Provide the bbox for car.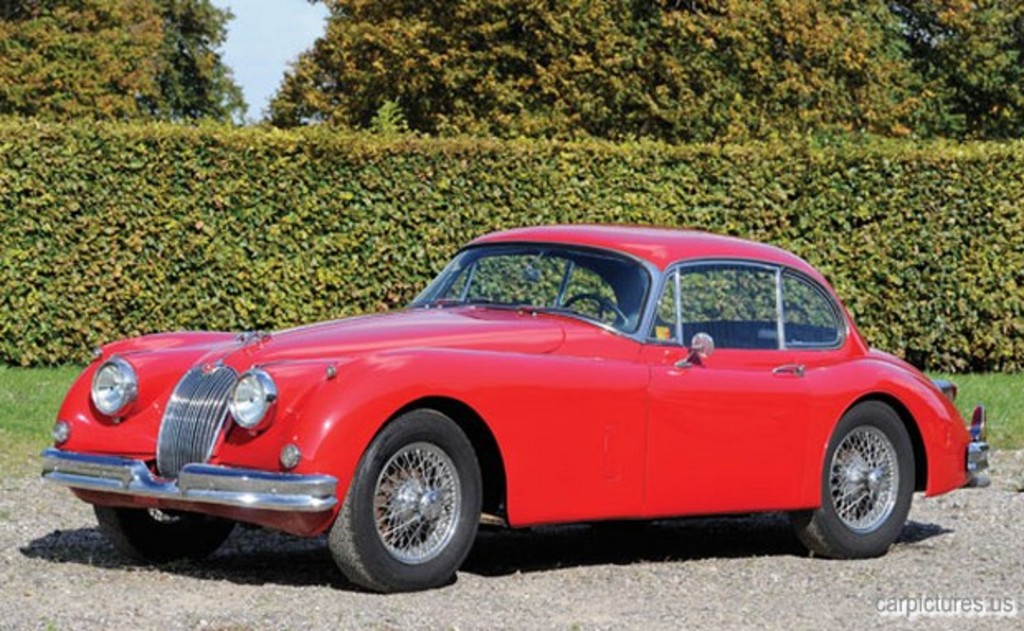
rect(48, 226, 991, 591).
